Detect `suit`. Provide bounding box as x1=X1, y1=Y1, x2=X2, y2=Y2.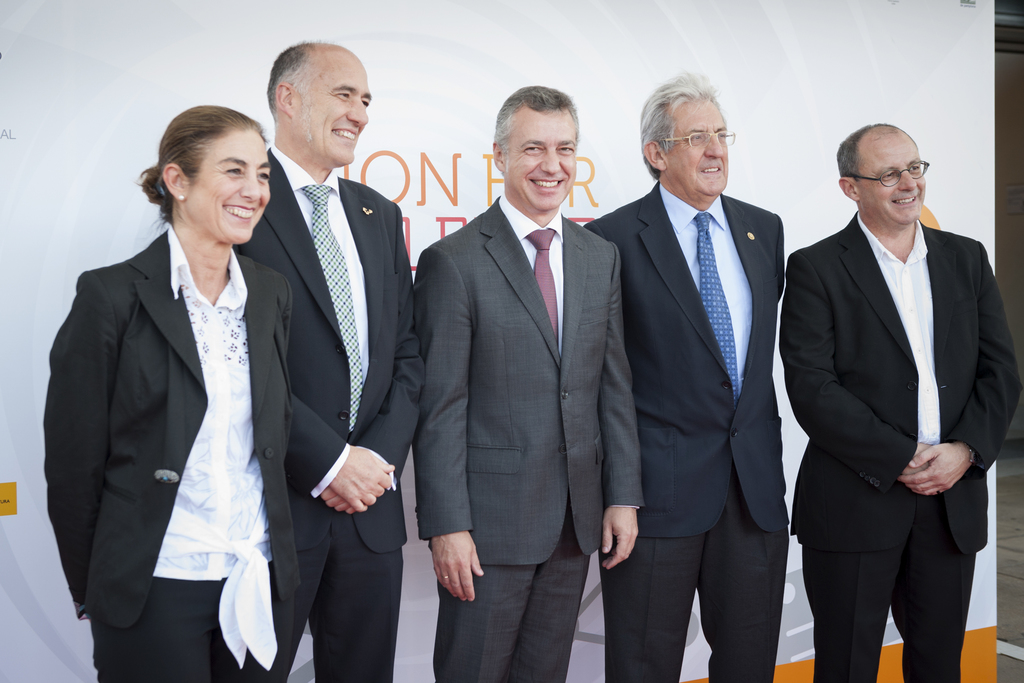
x1=44, y1=227, x2=293, y2=682.
